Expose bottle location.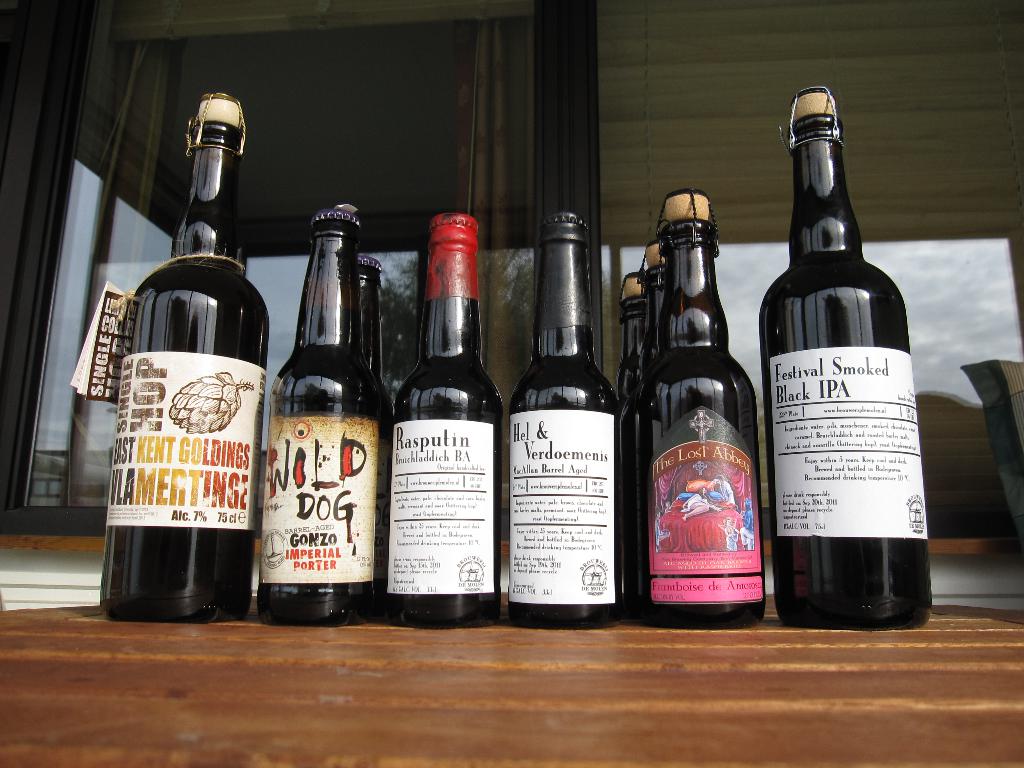
Exposed at <region>102, 93, 272, 628</region>.
